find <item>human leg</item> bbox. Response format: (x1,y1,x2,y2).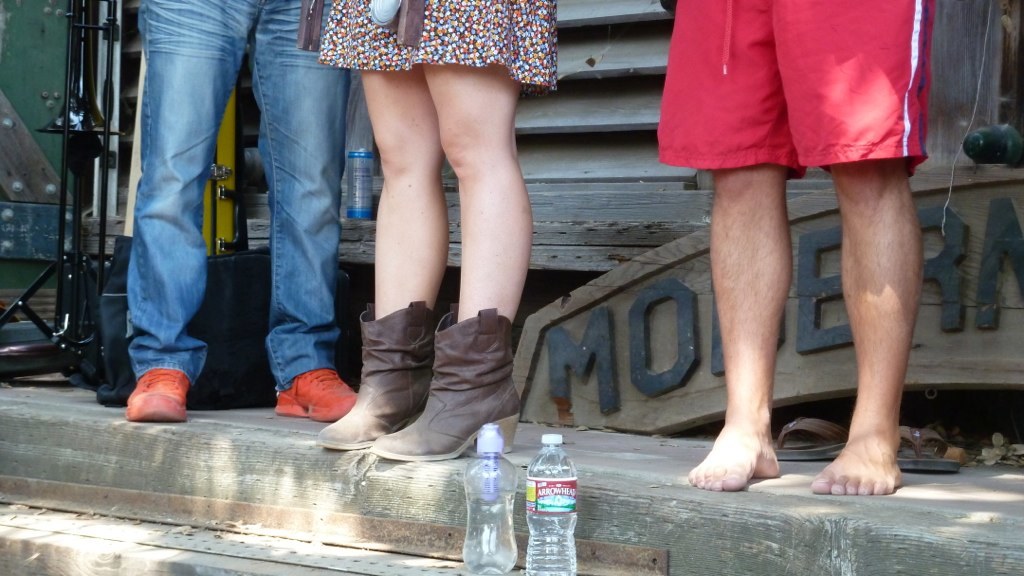
(653,0,795,494).
